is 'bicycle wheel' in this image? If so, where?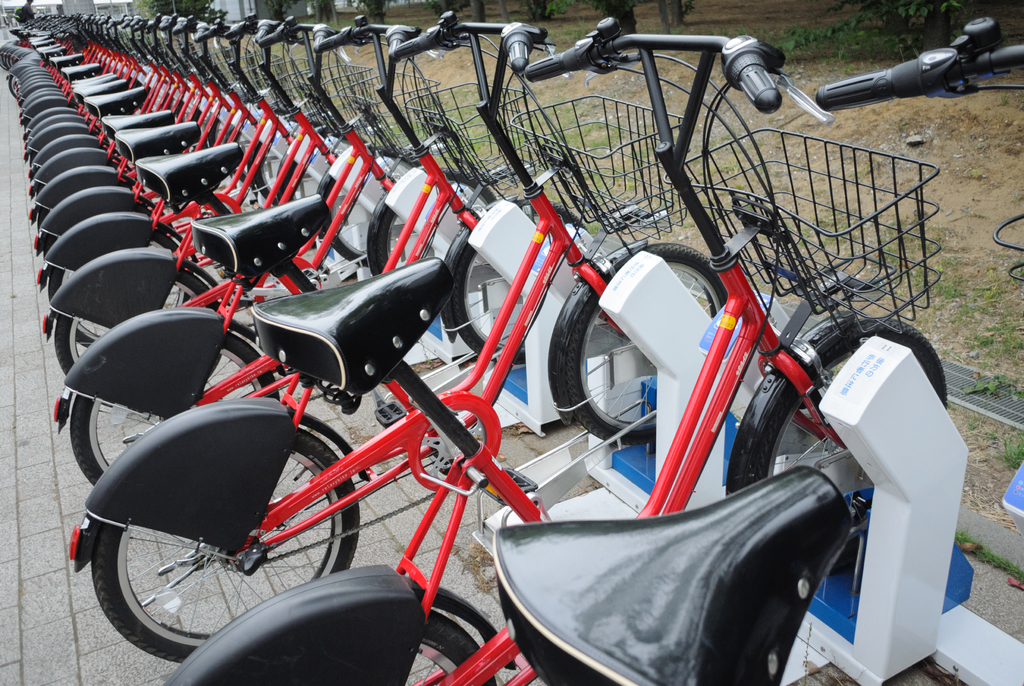
Yes, at <box>90,445,385,664</box>.
